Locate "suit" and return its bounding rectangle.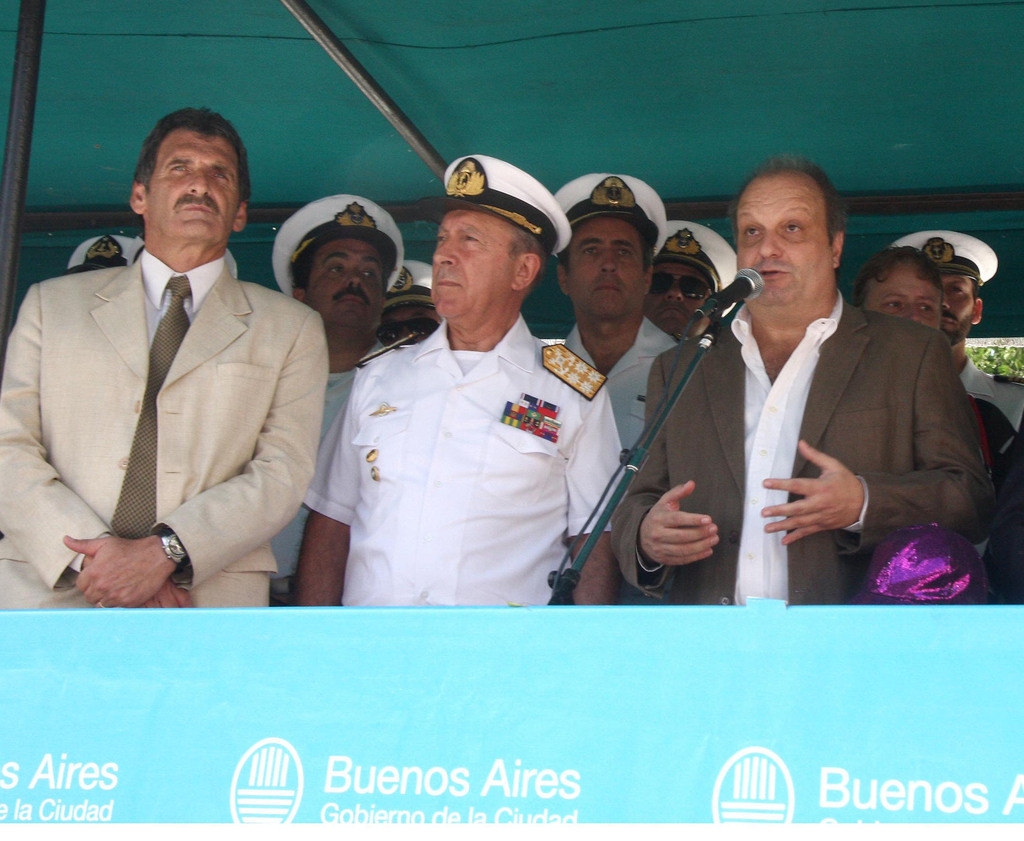
(x1=0, y1=241, x2=327, y2=611).
